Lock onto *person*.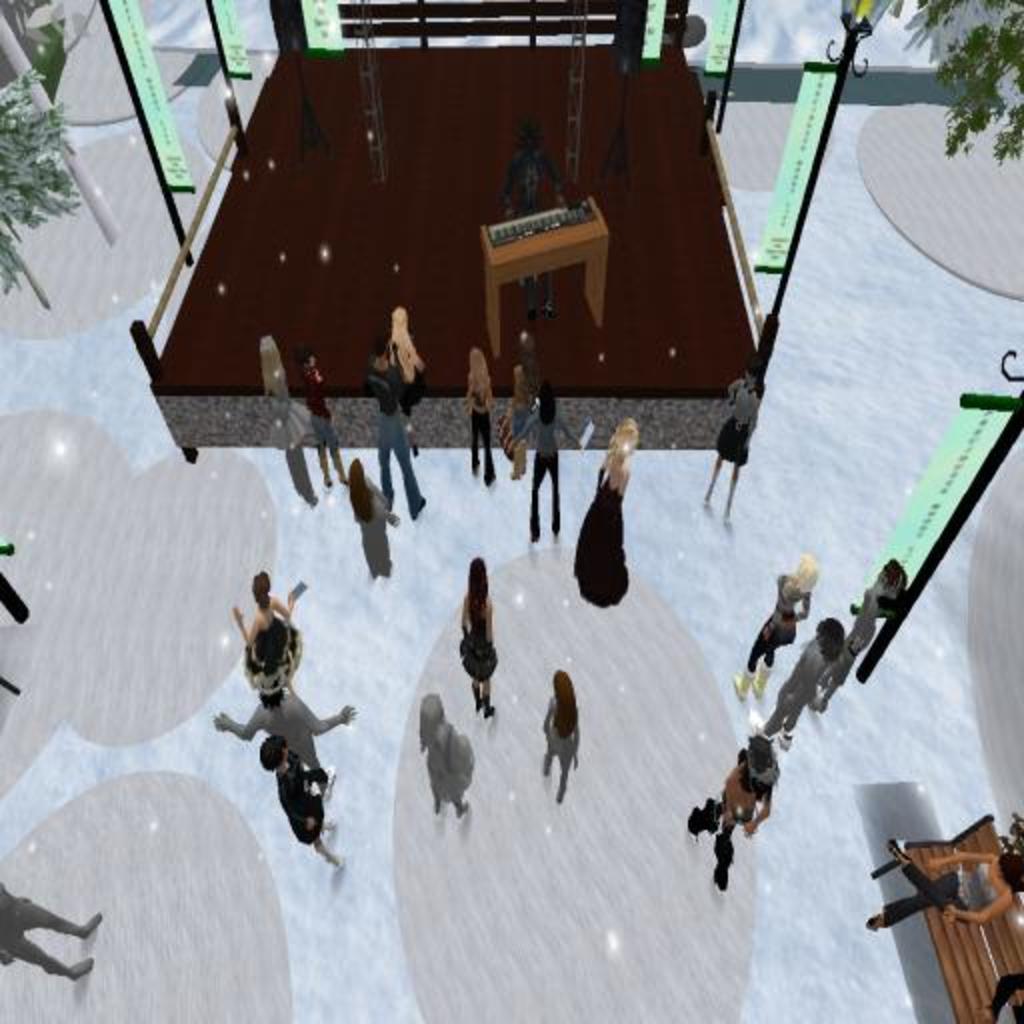
Locked: [left=212, top=676, right=348, bottom=786].
